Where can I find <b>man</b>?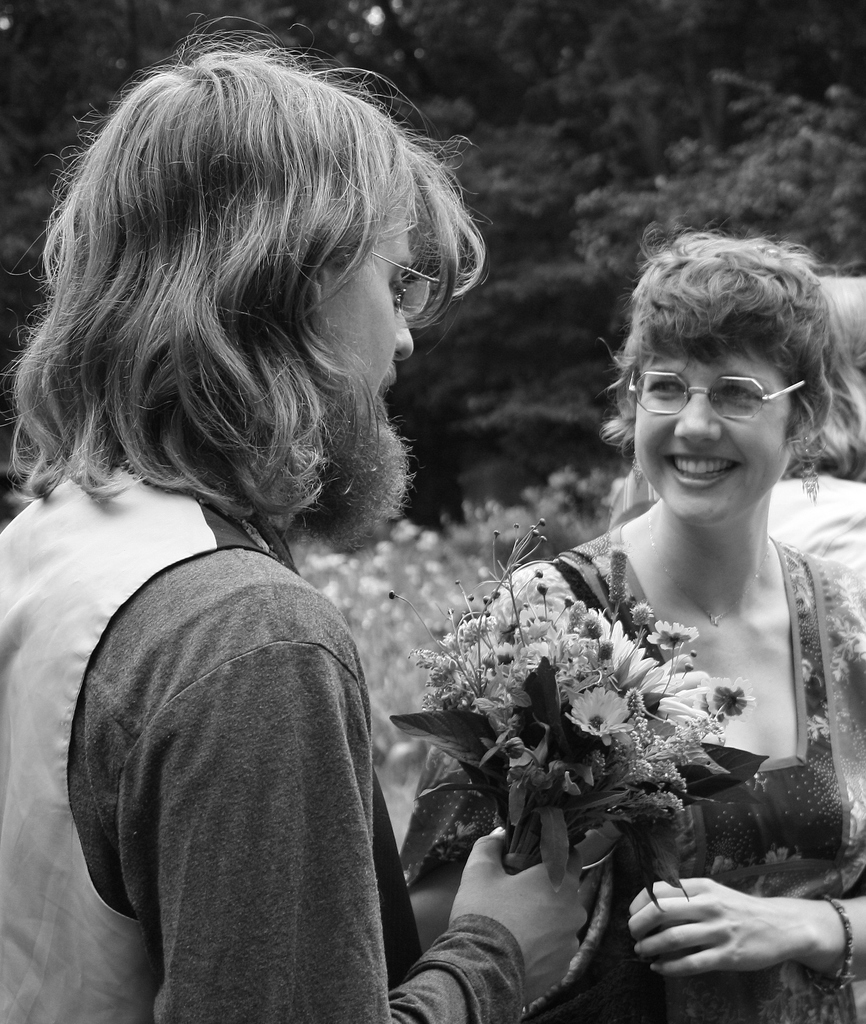
You can find it at 12/45/576/1006.
